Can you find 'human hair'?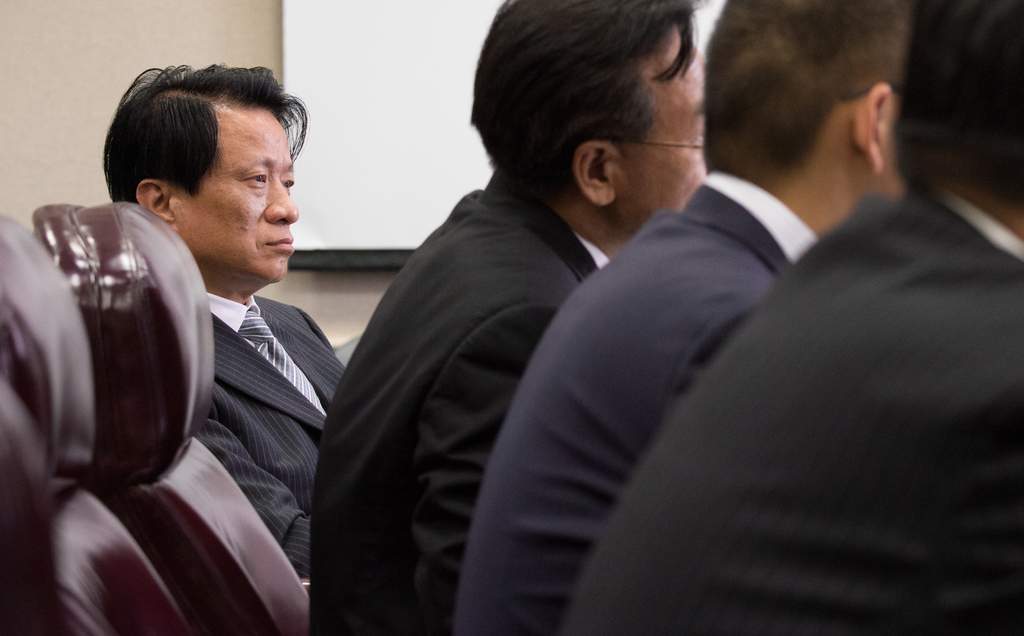
Yes, bounding box: 101, 61, 307, 202.
